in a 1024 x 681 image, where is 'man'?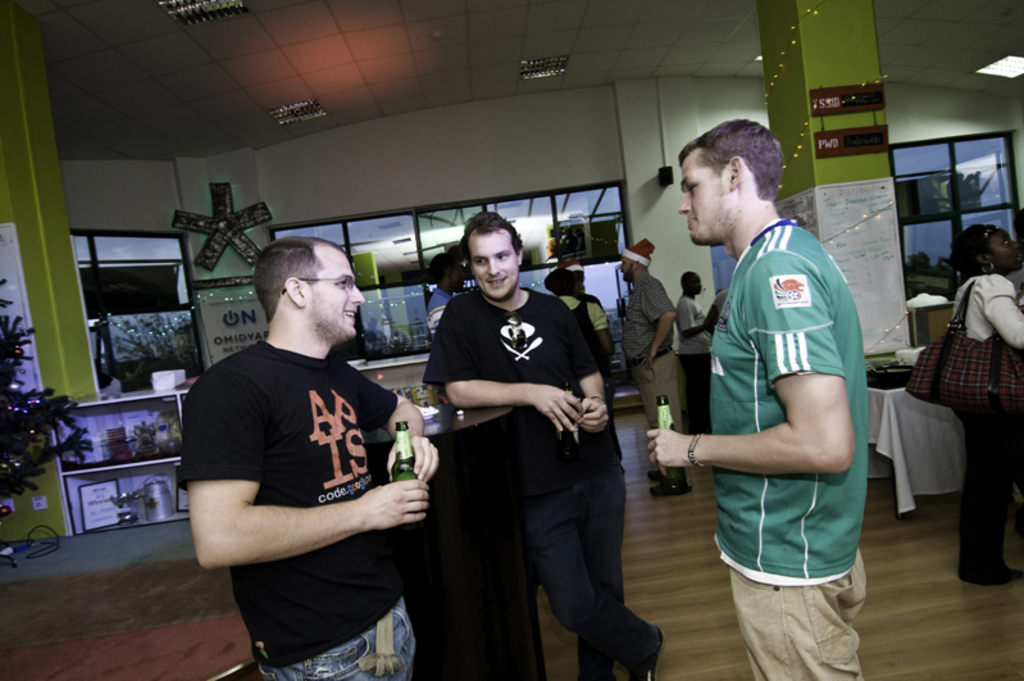
rect(176, 233, 442, 680).
